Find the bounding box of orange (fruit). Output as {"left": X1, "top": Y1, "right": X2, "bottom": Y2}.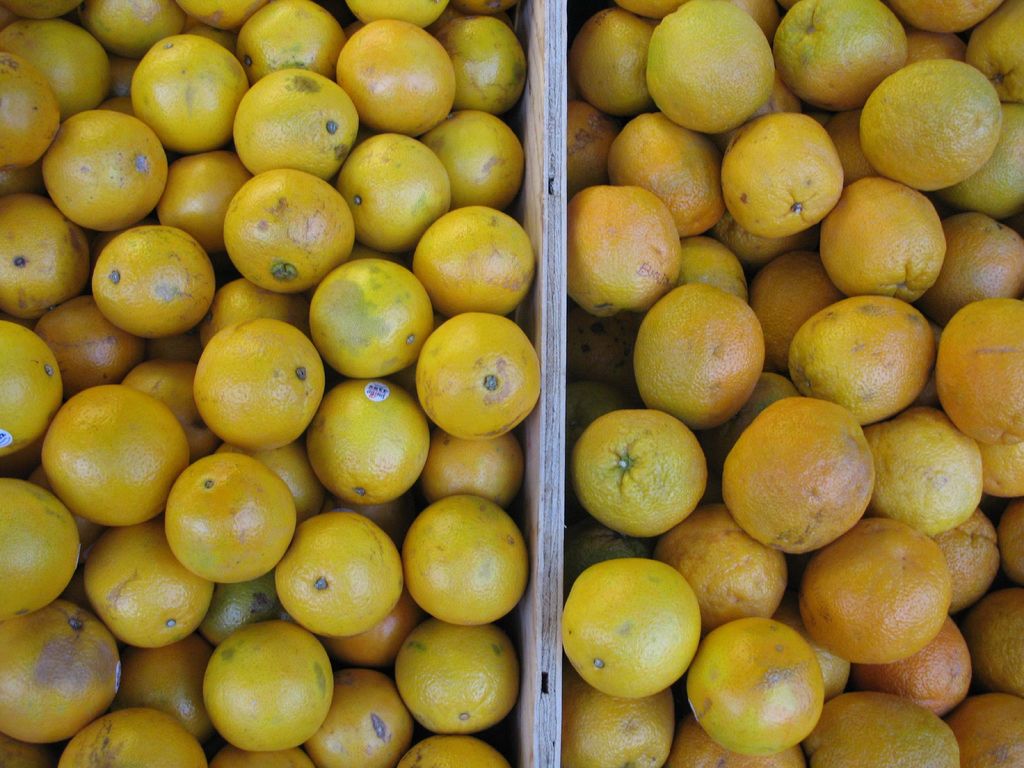
{"left": 8, "top": 13, "right": 131, "bottom": 105}.
